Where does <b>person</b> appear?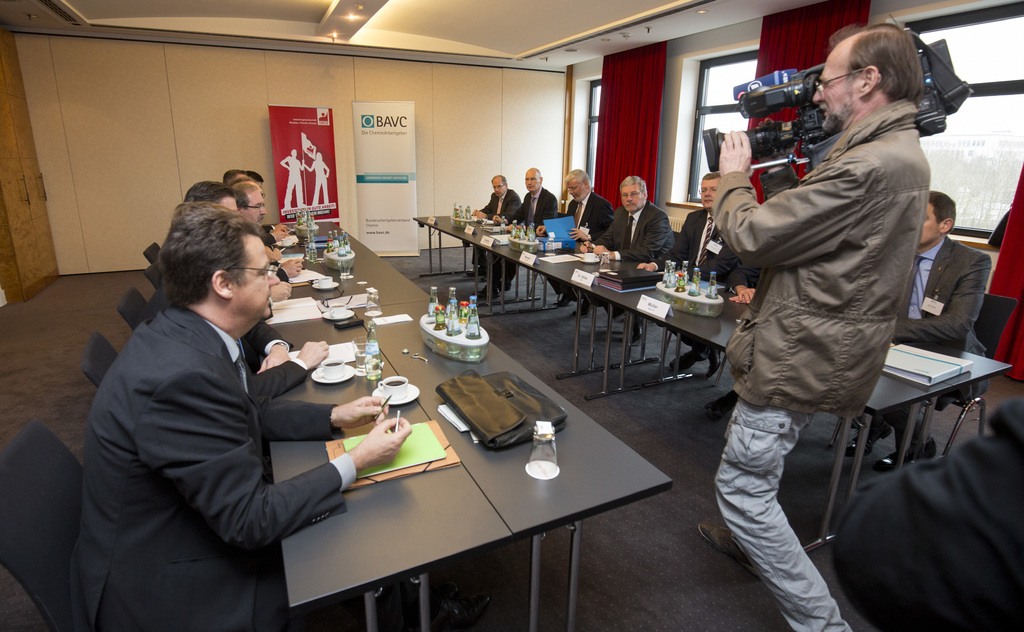
Appears at bbox=[582, 177, 687, 318].
